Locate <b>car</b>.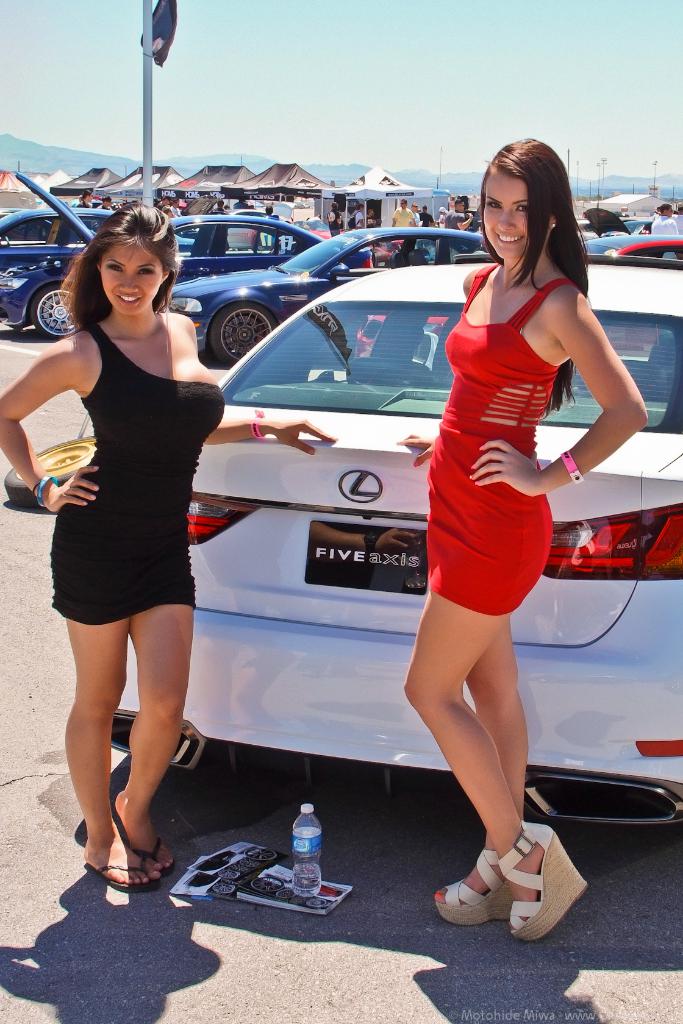
Bounding box: [left=163, top=226, right=489, bottom=364].
